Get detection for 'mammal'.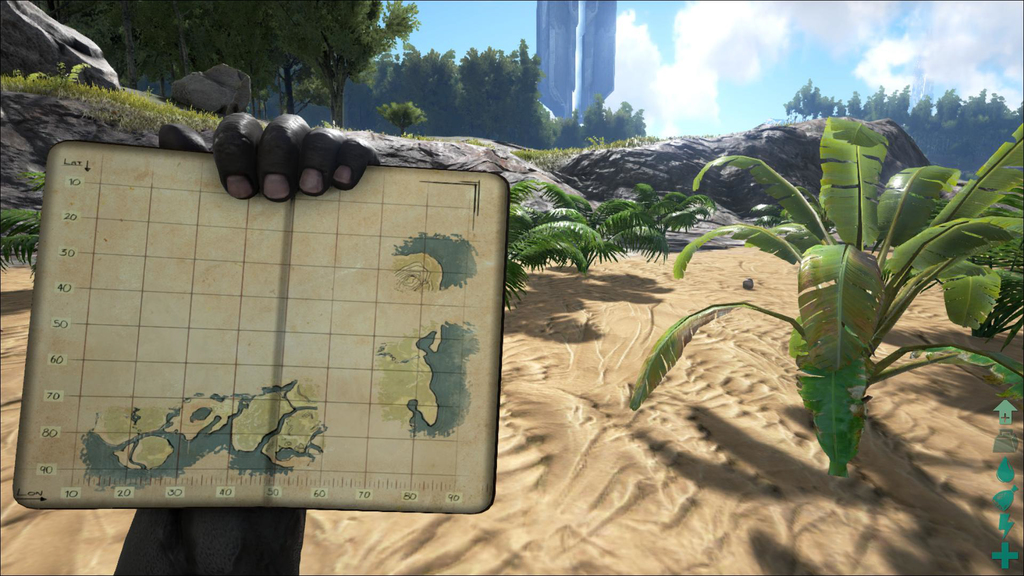
Detection: crop(113, 113, 381, 575).
